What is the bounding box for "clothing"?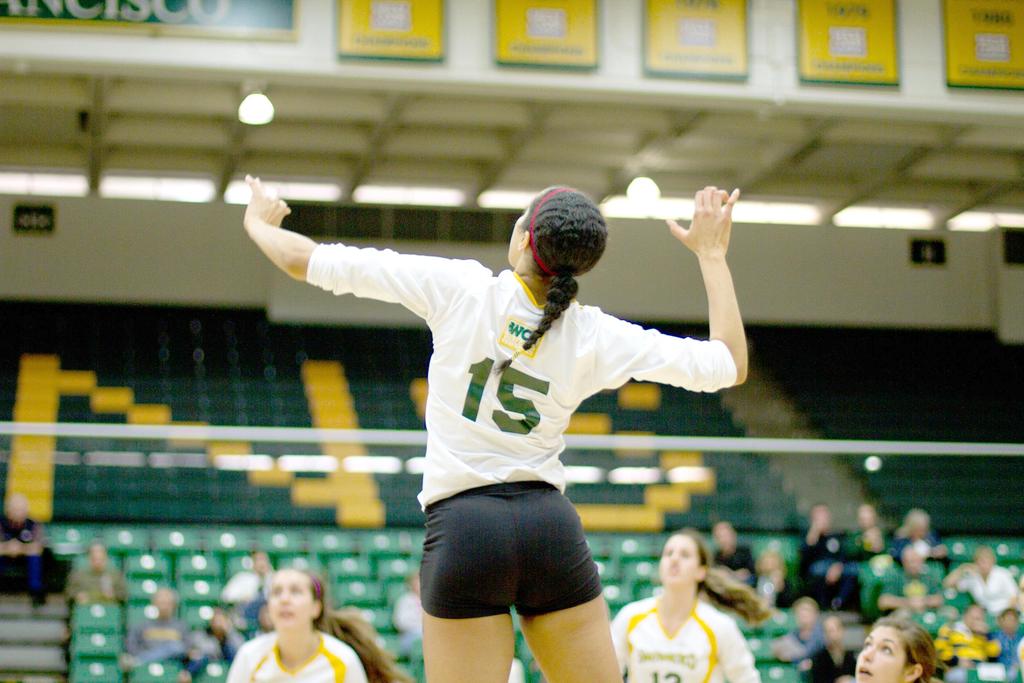
0:516:36:589.
